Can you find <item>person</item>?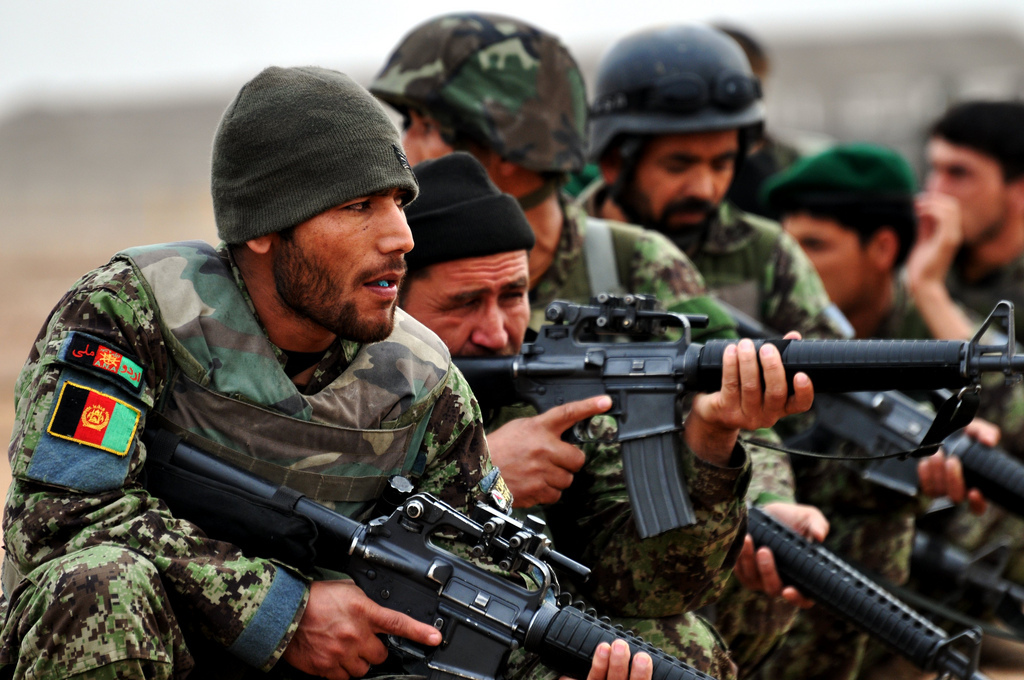
Yes, bounding box: box(402, 151, 816, 679).
